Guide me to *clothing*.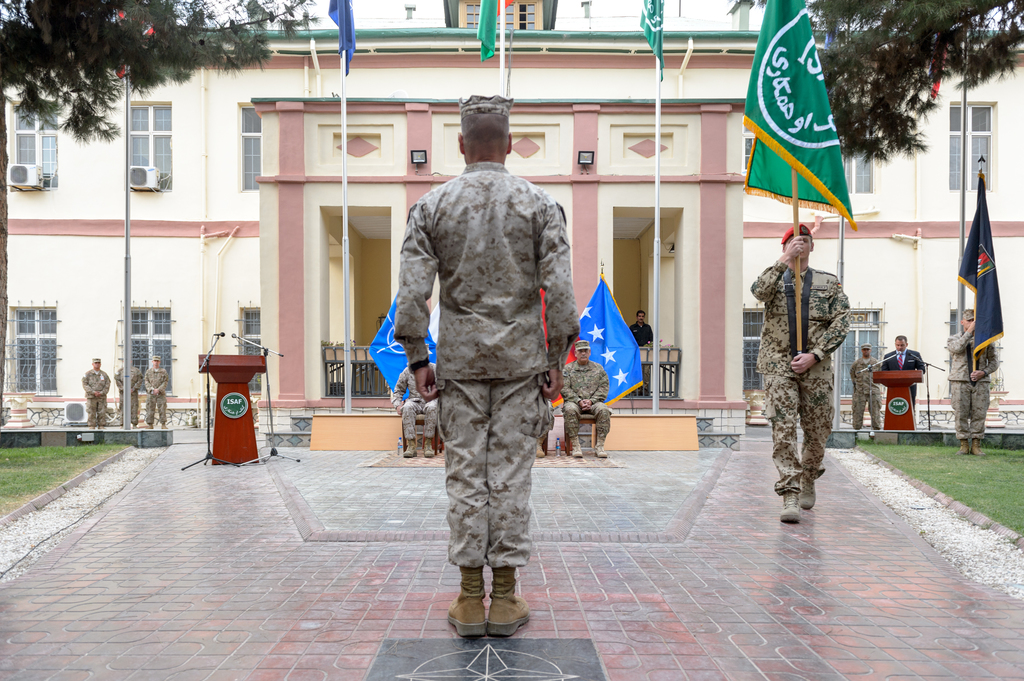
Guidance: [left=113, top=348, right=148, bottom=427].
